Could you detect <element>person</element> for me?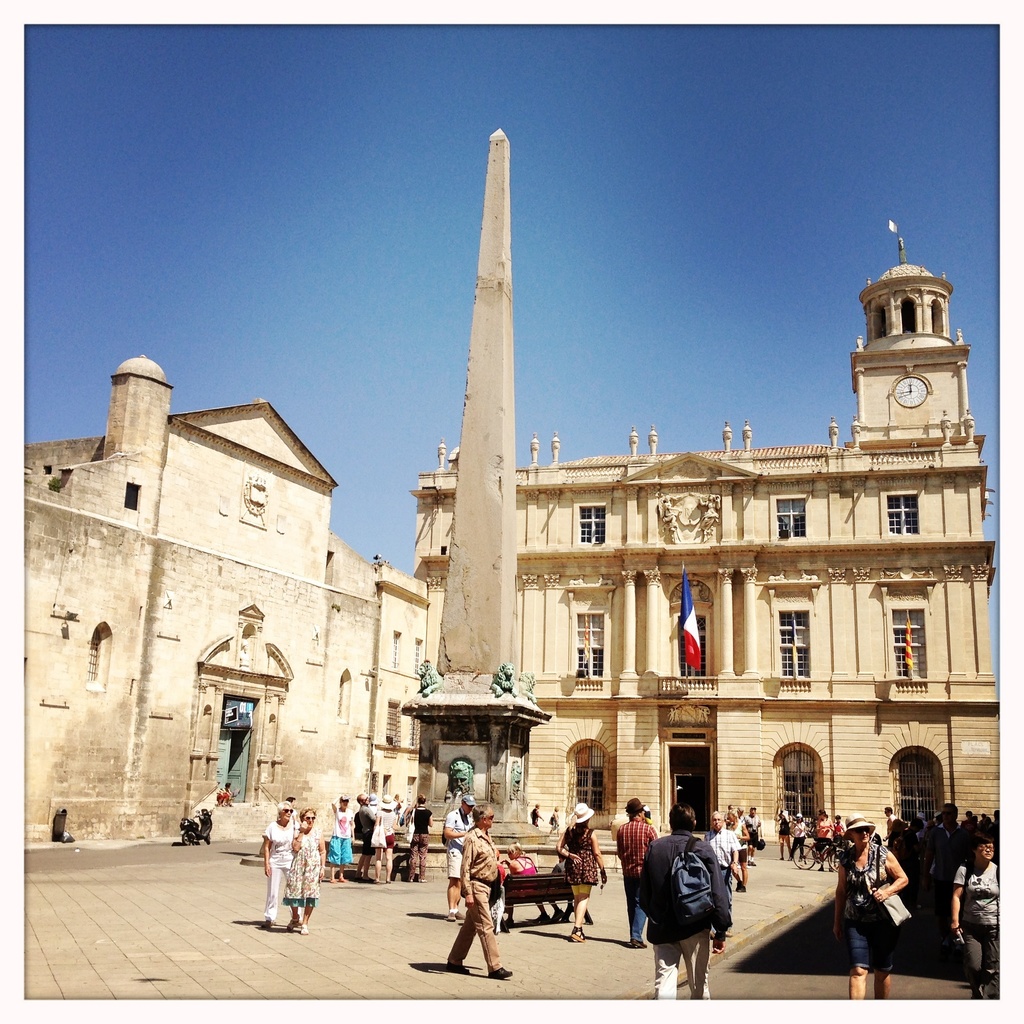
Detection result: [554,801,607,940].
